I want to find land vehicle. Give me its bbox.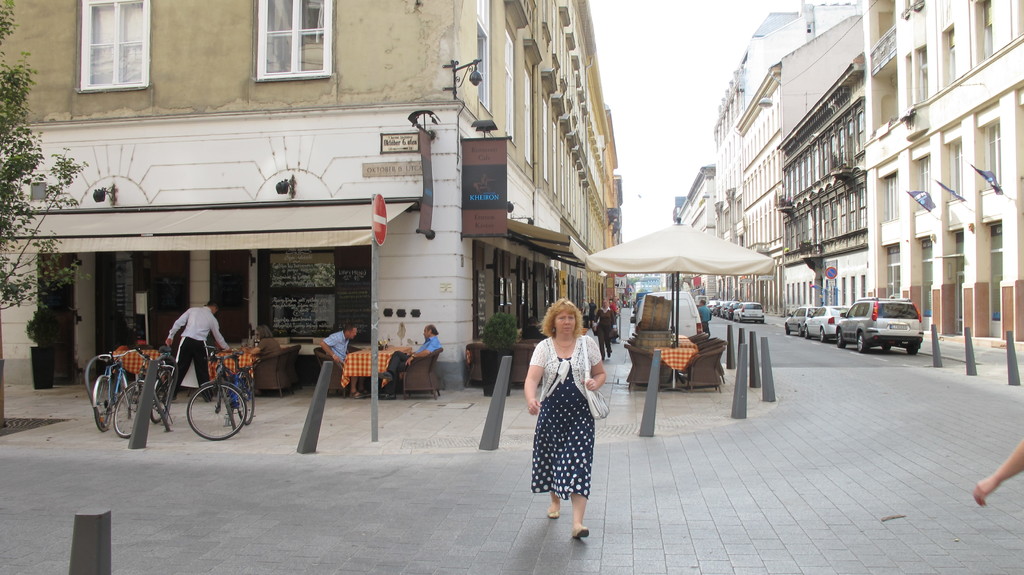
crop(786, 305, 816, 336).
